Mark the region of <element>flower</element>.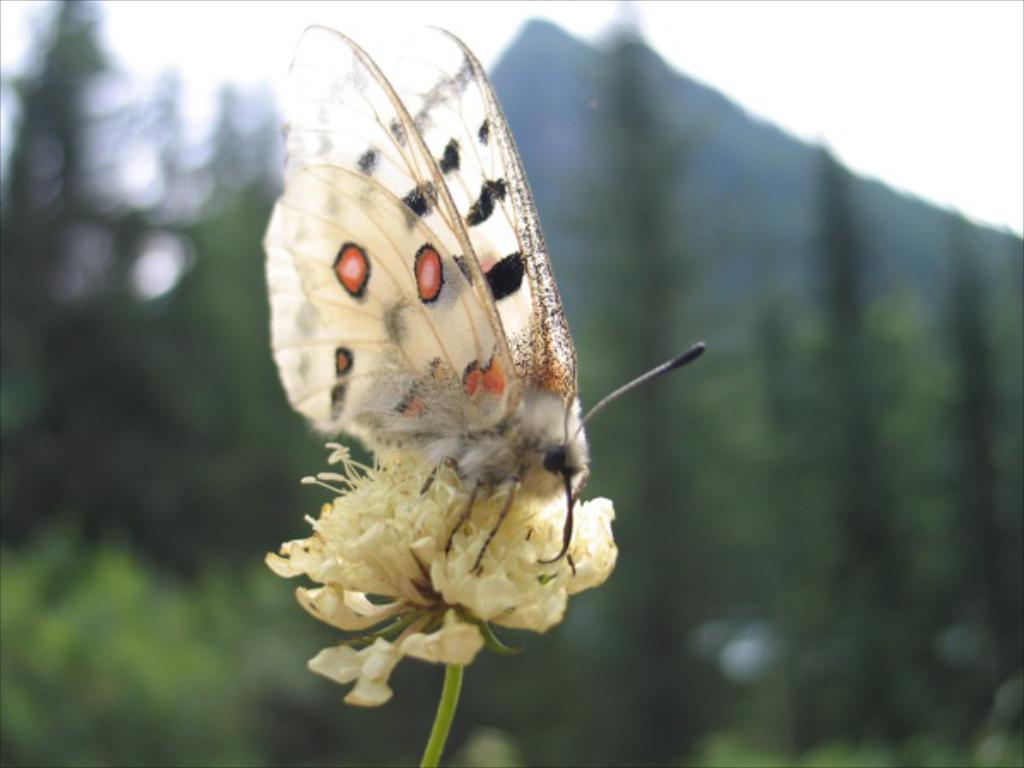
Region: (270, 444, 606, 676).
